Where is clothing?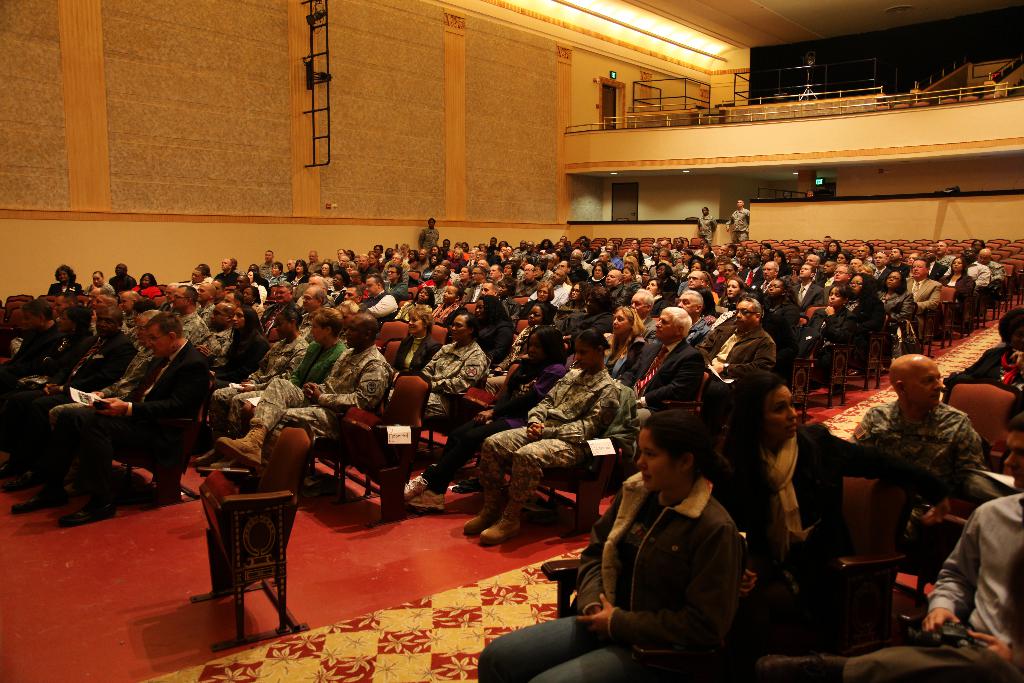
BBox(4, 333, 141, 465).
